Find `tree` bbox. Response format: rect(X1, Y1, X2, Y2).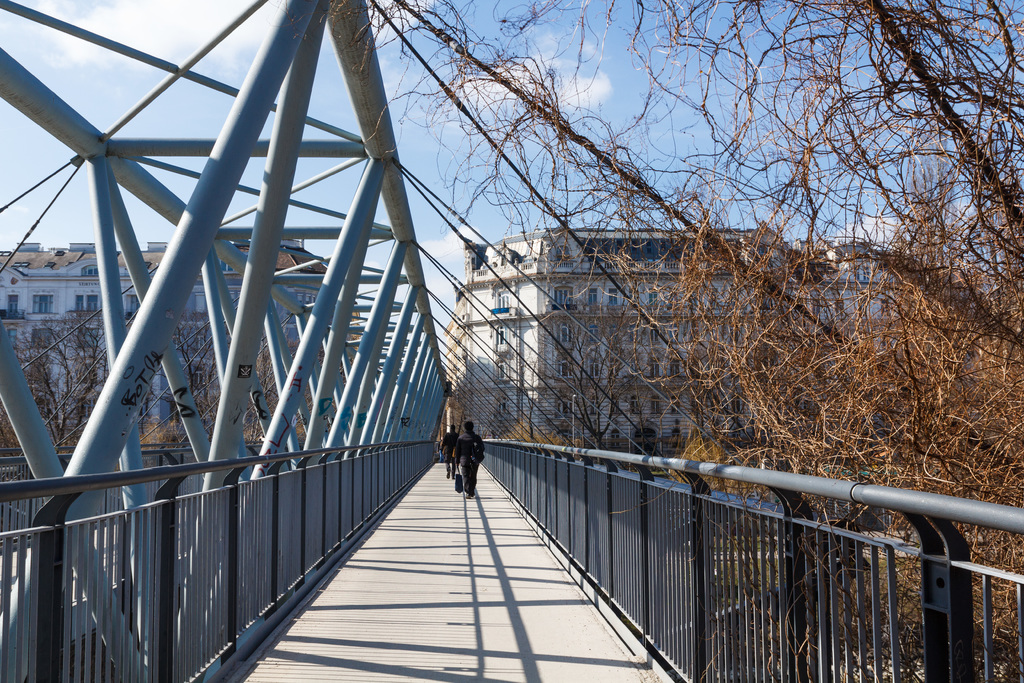
rect(0, 311, 218, 456).
